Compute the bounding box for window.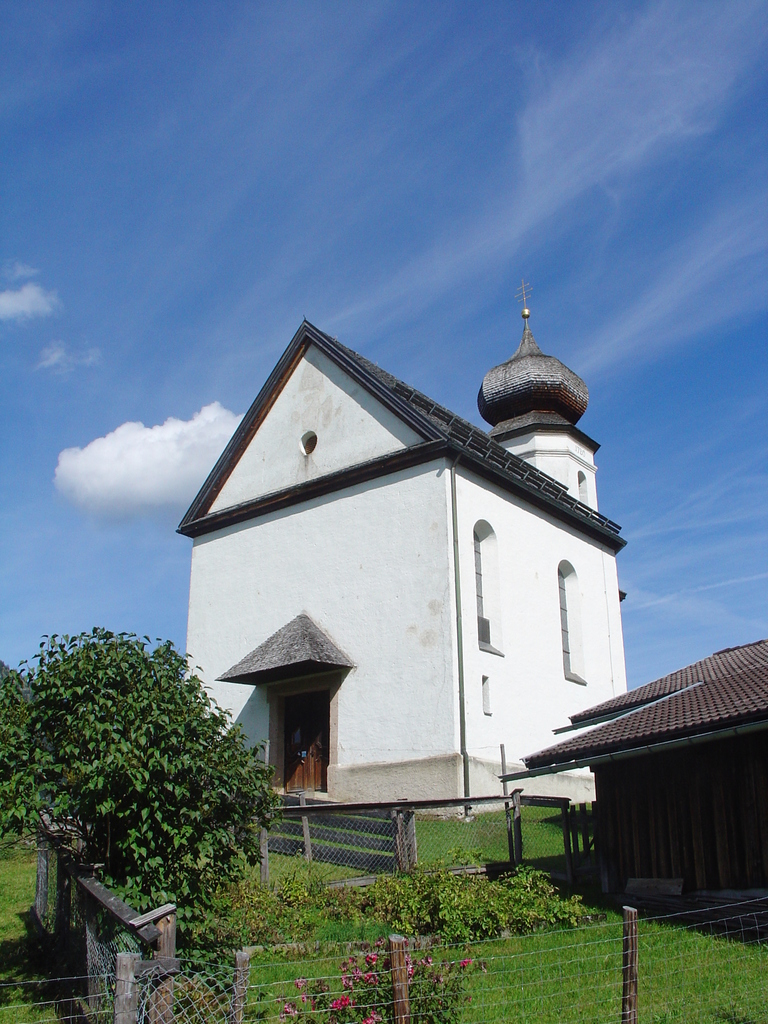
l=557, t=561, r=584, b=678.
